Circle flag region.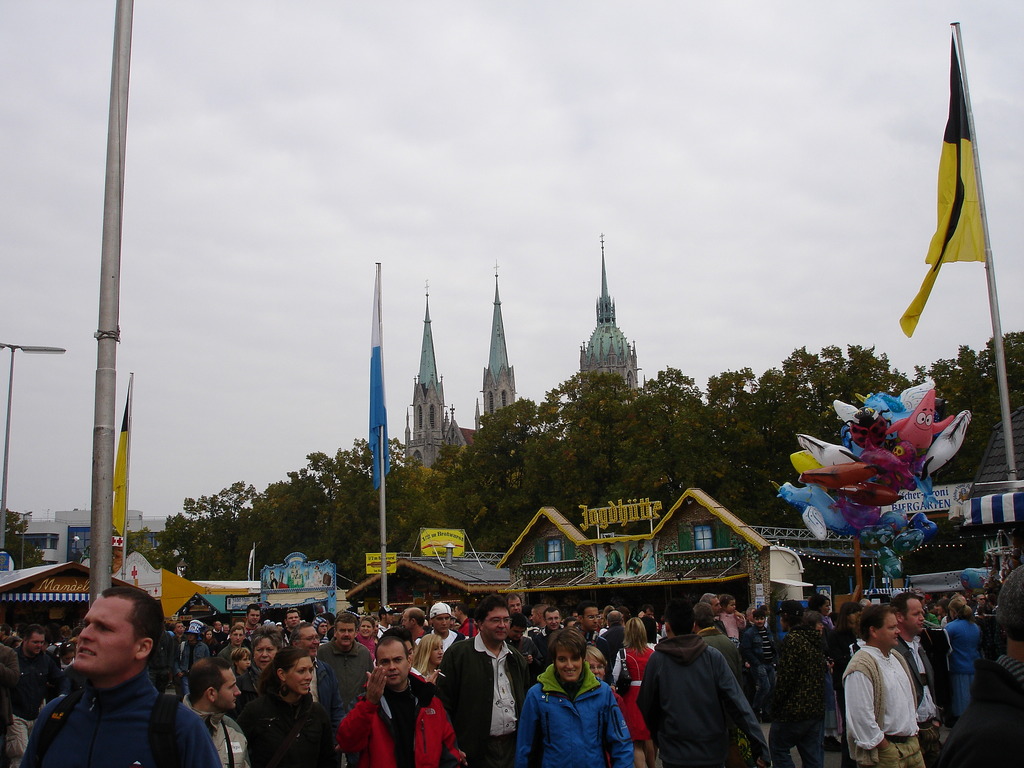
Region: 910 20 1005 355.
